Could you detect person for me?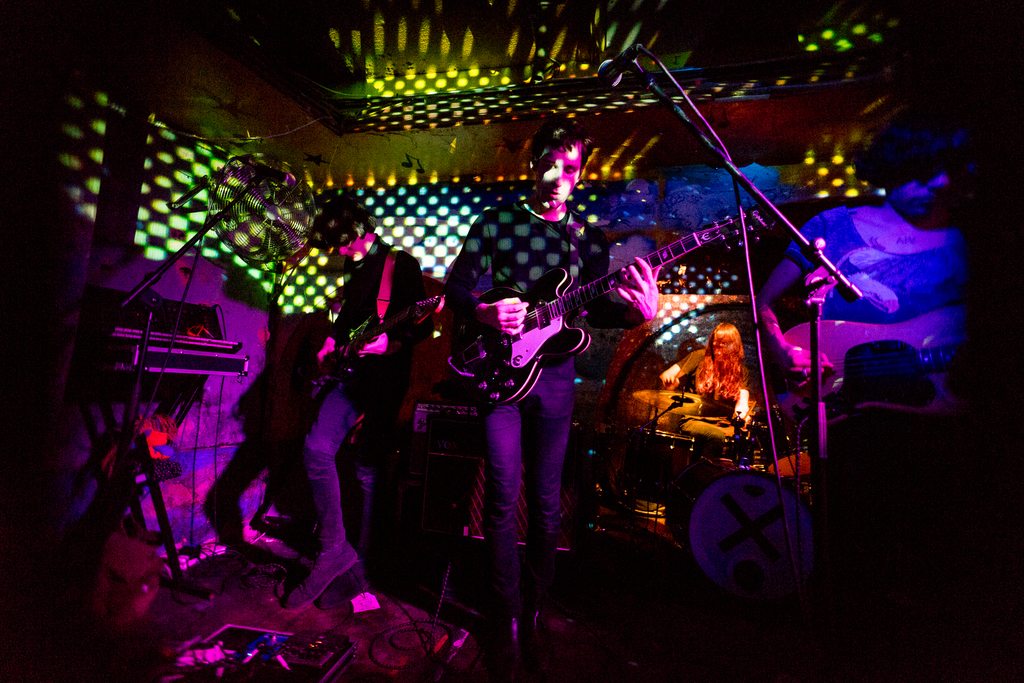
Detection result: <box>438,111,660,666</box>.
